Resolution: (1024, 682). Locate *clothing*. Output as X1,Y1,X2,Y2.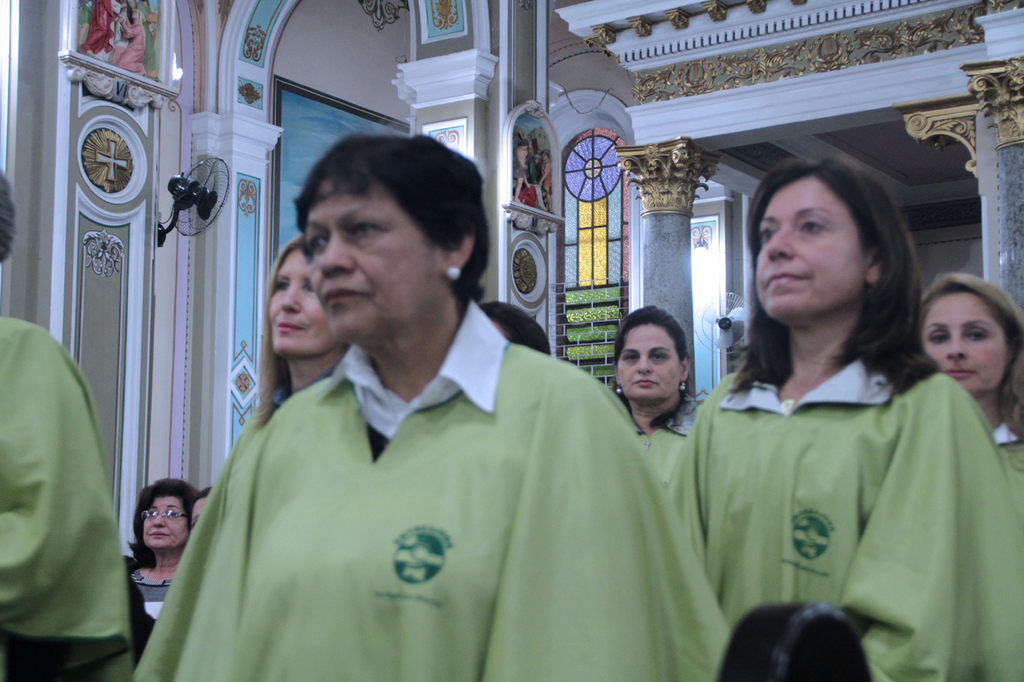
983,412,1019,476.
